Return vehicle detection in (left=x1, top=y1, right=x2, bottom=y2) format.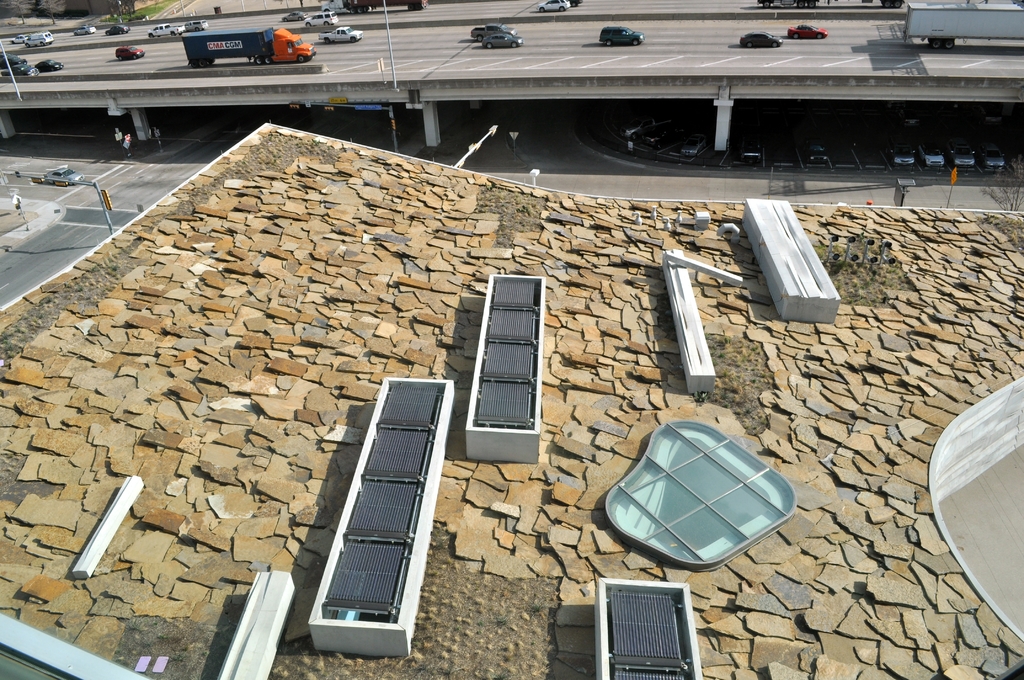
(left=112, top=44, right=143, bottom=63).
